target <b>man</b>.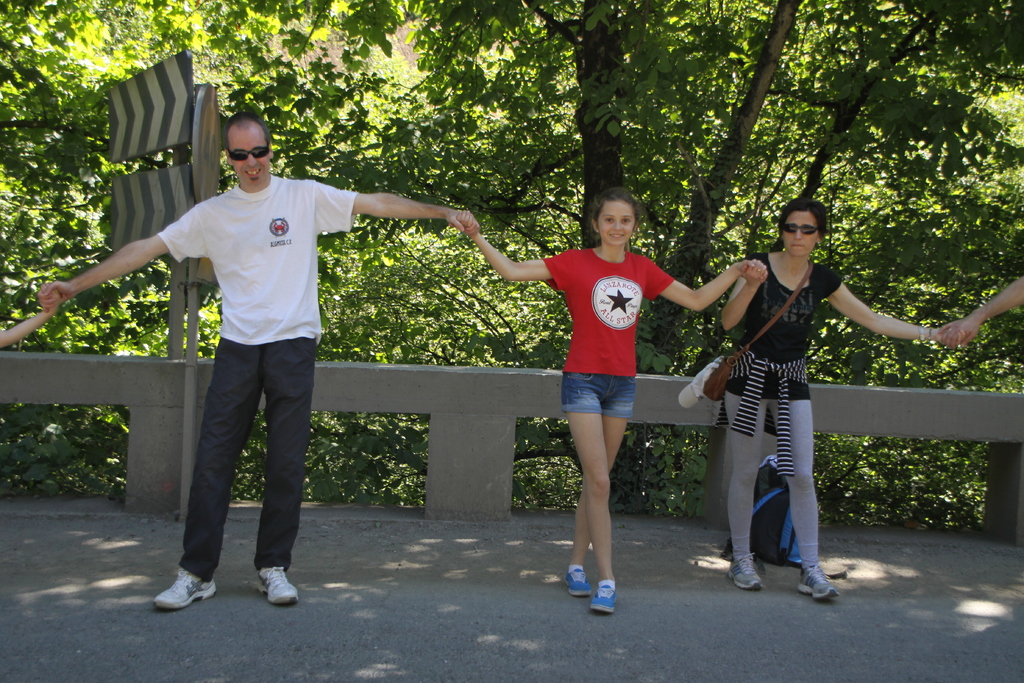
Target region: {"x1": 25, "y1": 104, "x2": 482, "y2": 614}.
